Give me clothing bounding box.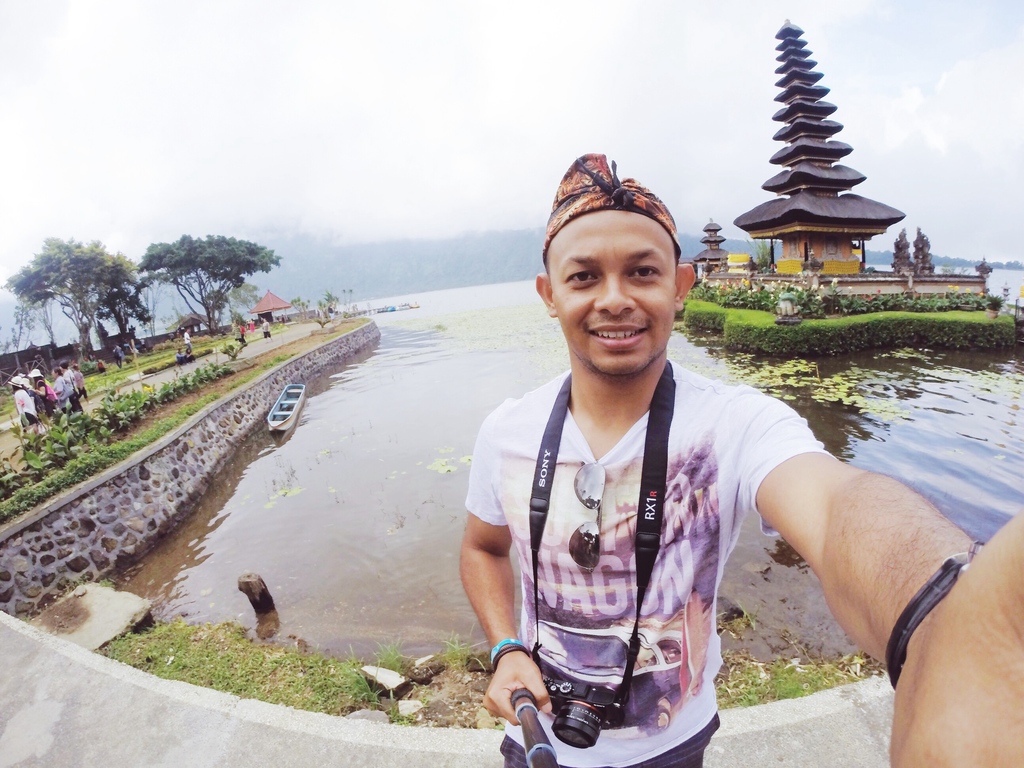
[left=77, top=369, right=88, bottom=397].
